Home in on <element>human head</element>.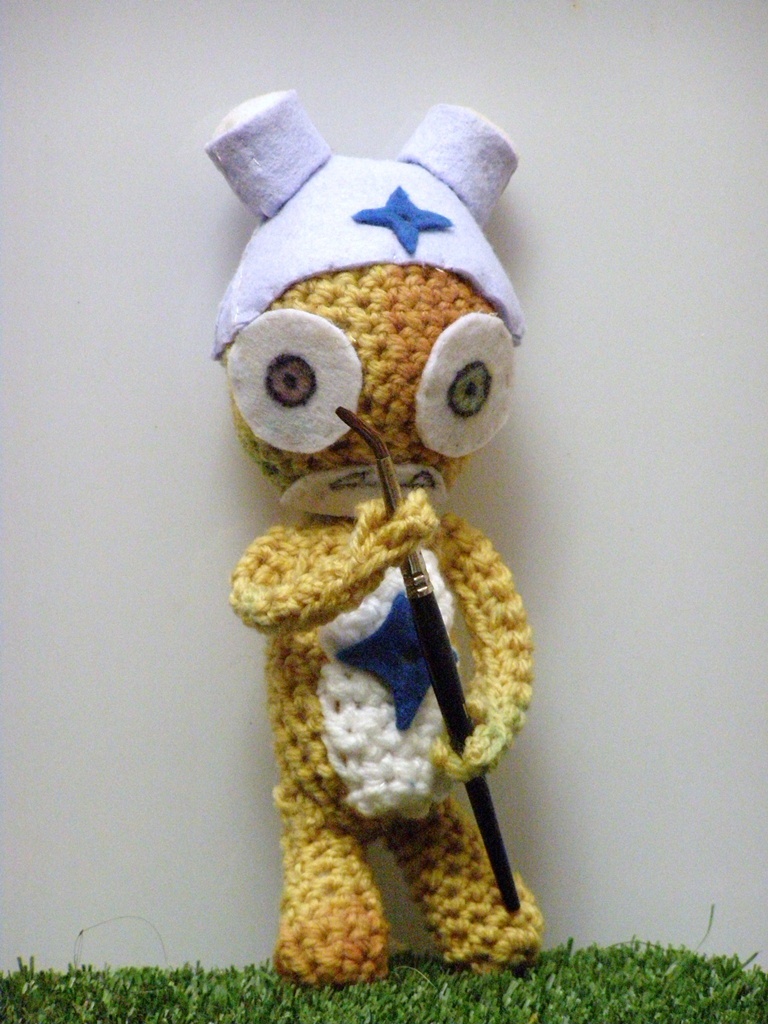
Homed in at 205:128:521:518.
